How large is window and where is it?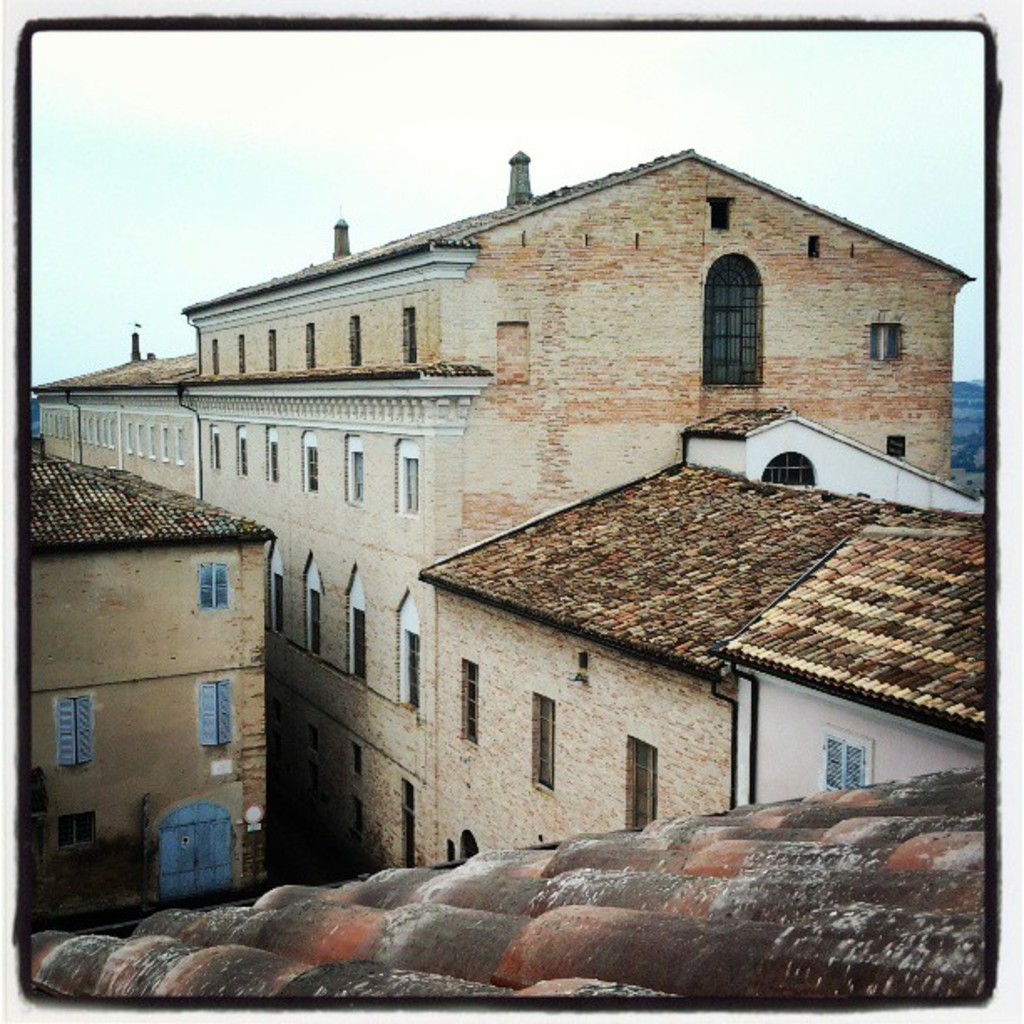
Bounding box: {"left": 818, "top": 731, "right": 872, "bottom": 796}.
